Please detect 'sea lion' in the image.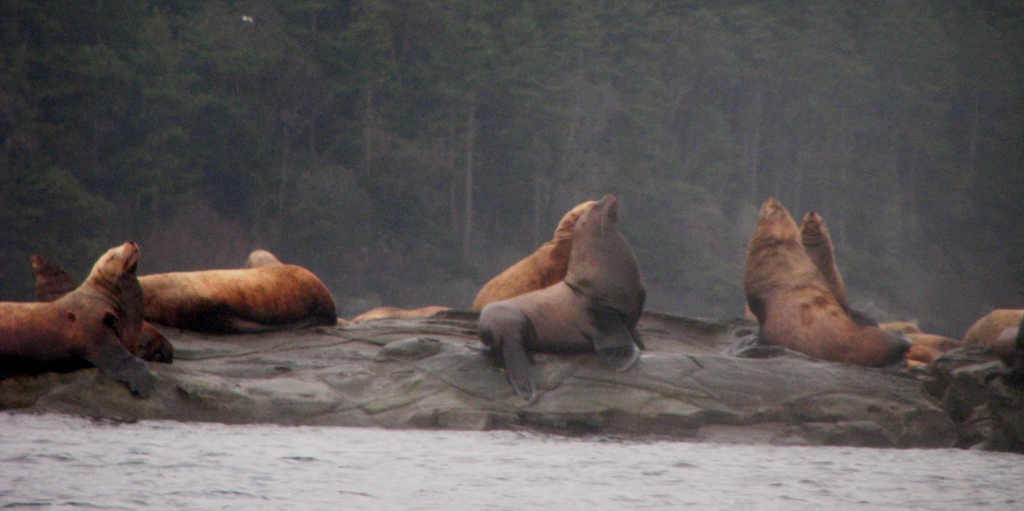
[x1=137, y1=248, x2=339, y2=326].
